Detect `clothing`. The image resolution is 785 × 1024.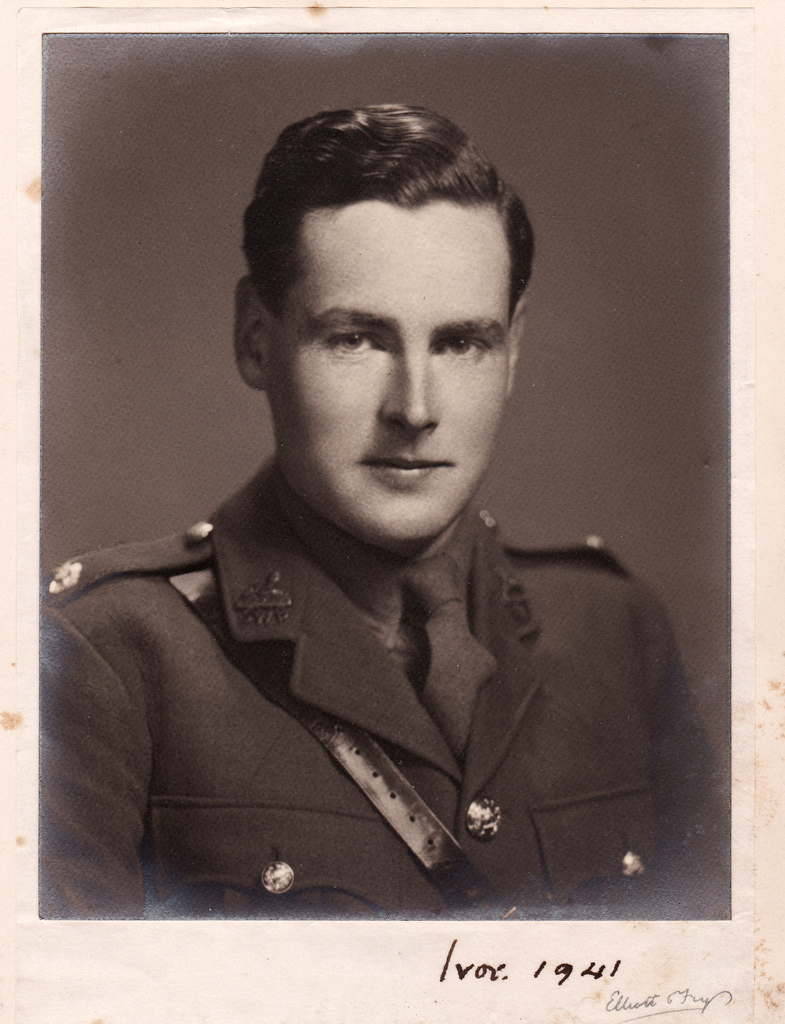
rect(14, 445, 696, 904).
